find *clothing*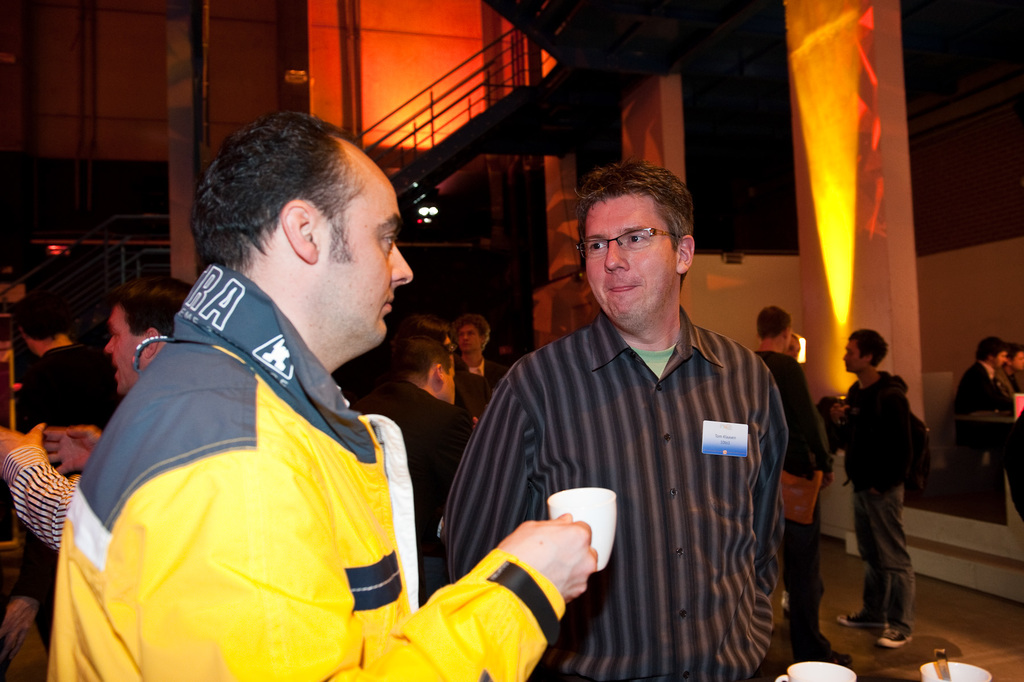
842,367,927,627
